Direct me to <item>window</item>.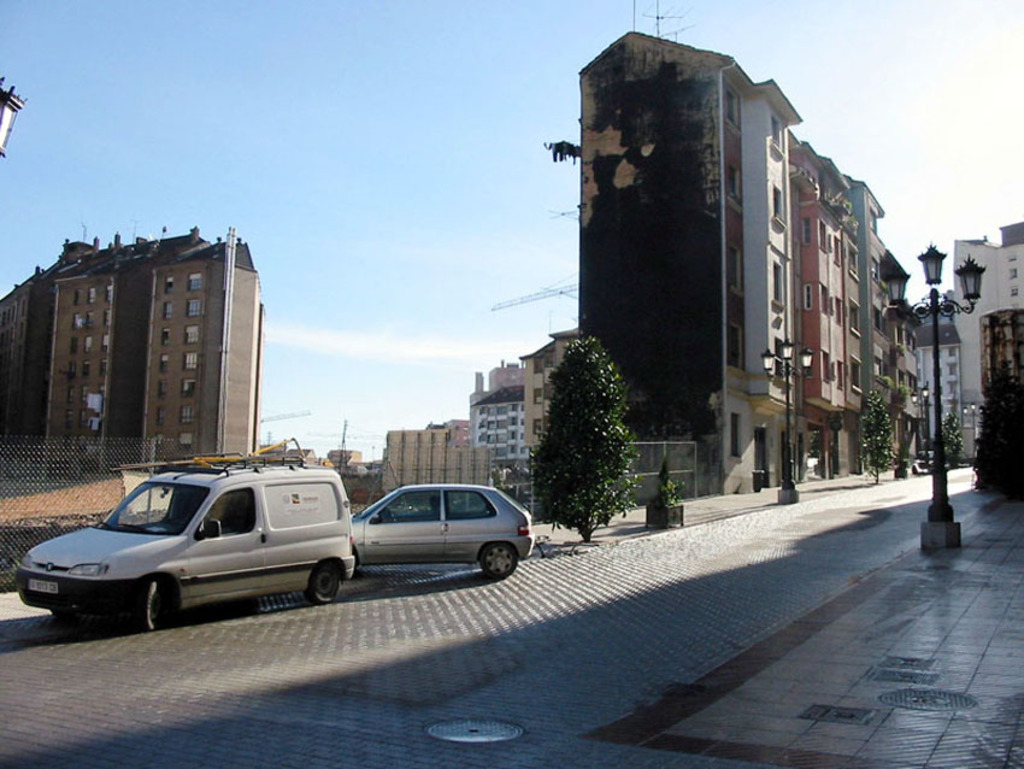
Direction: 771:181:784:229.
